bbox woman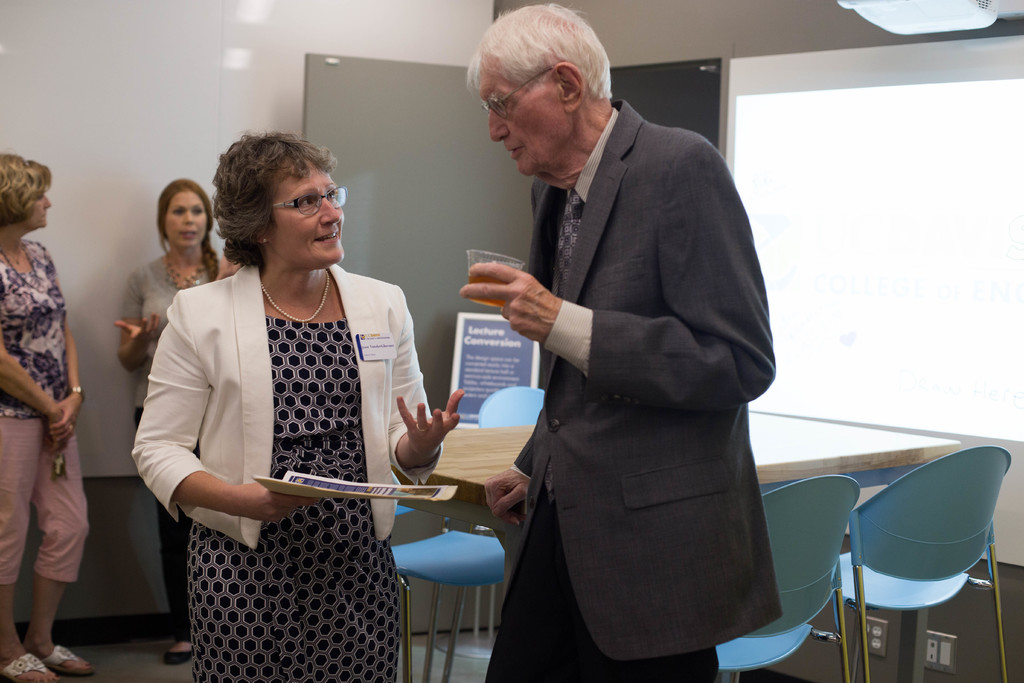
box=[0, 146, 95, 682]
